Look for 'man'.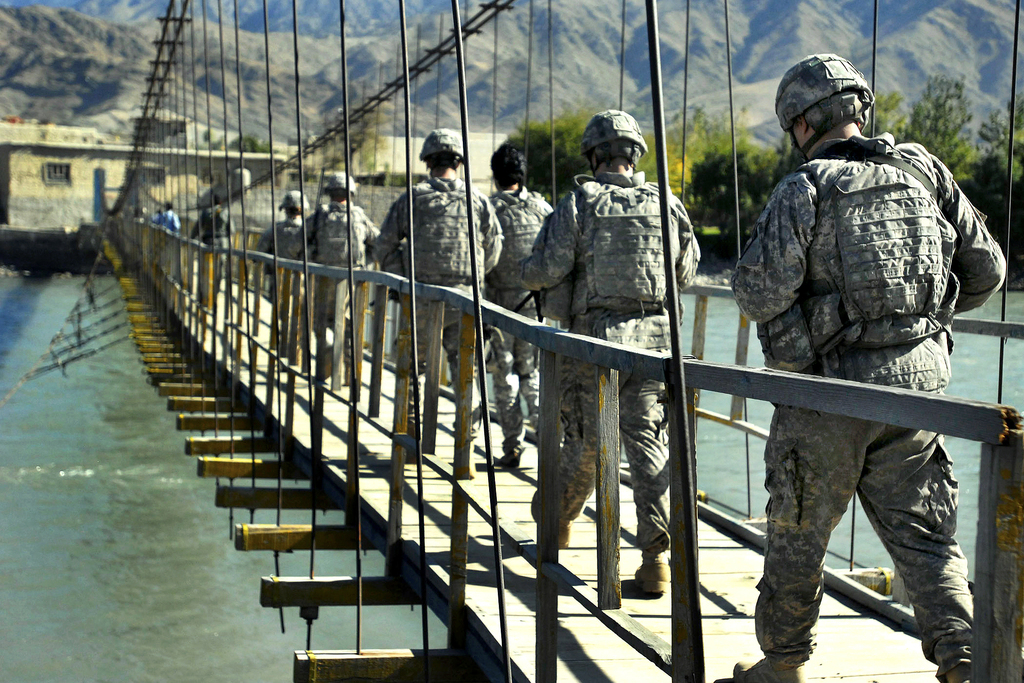
Found: 286 169 380 378.
